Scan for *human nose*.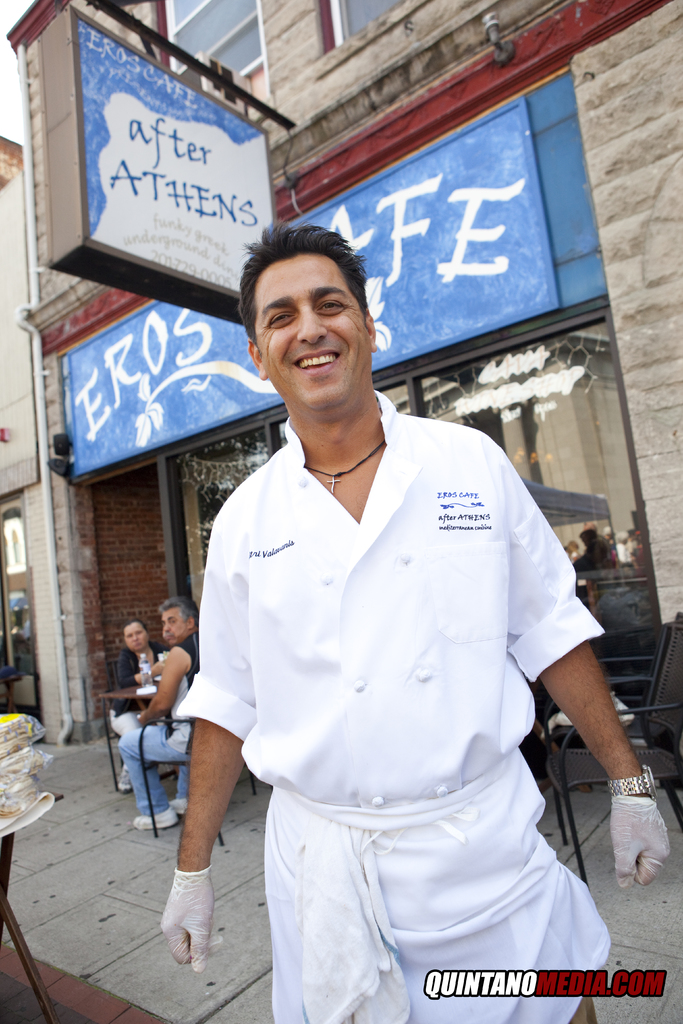
Scan result: l=162, t=620, r=174, b=634.
